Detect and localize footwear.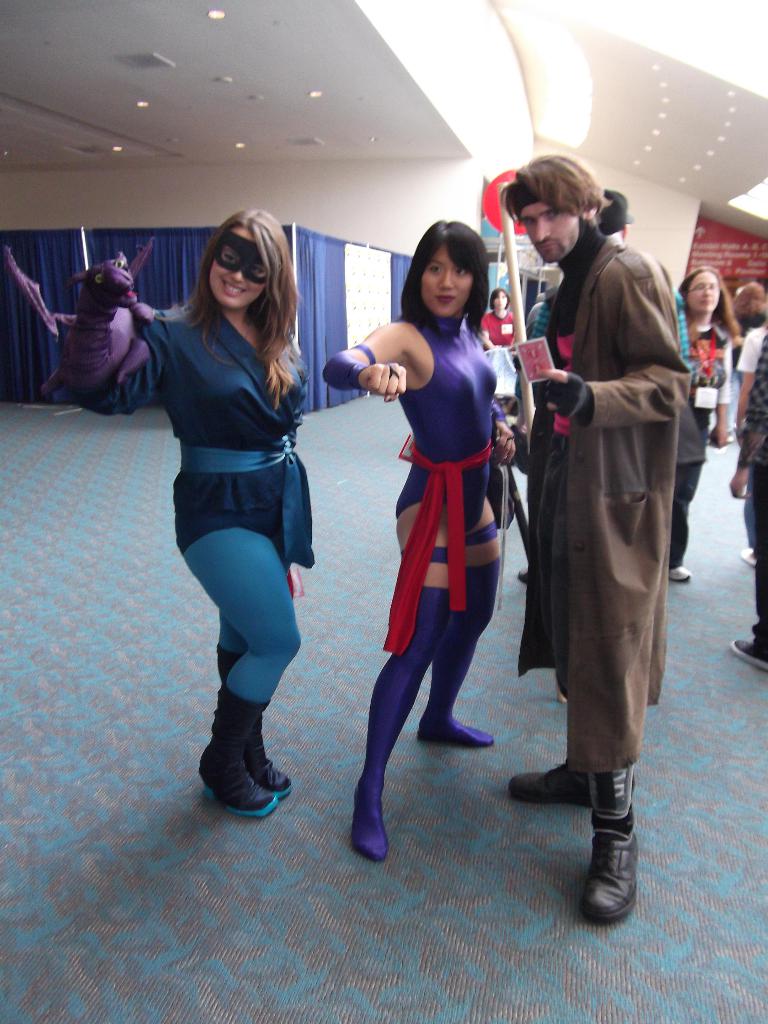
Localized at <bbox>510, 760, 592, 813</bbox>.
